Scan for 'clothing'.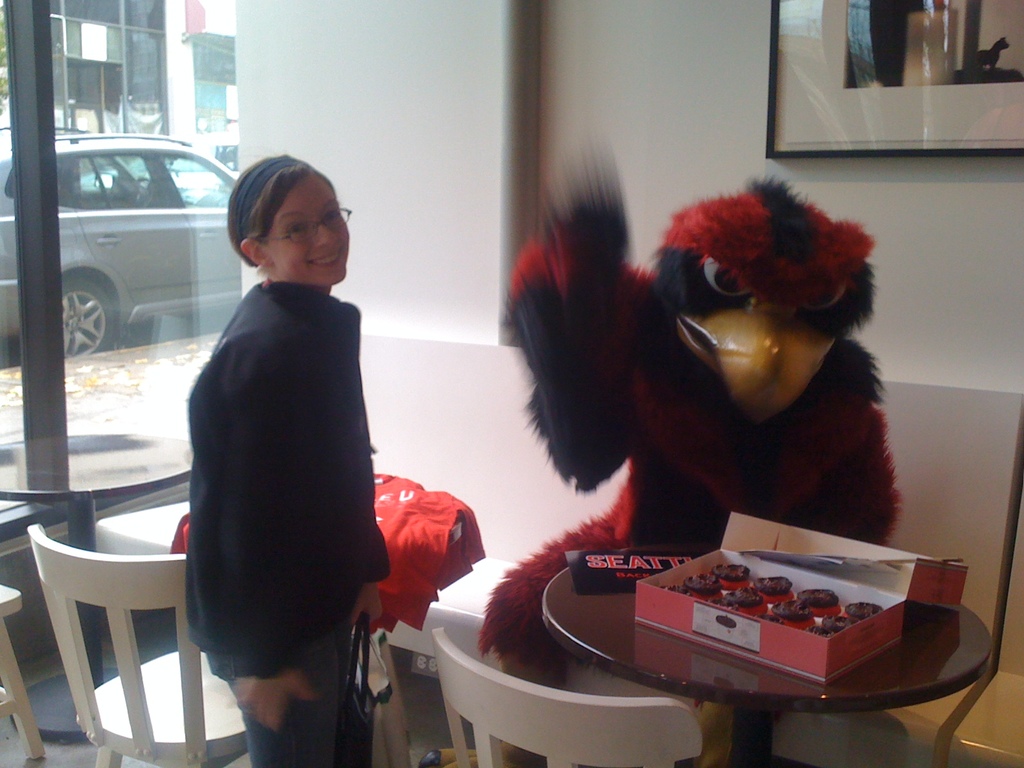
Scan result: BBox(164, 225, 387, 699).
